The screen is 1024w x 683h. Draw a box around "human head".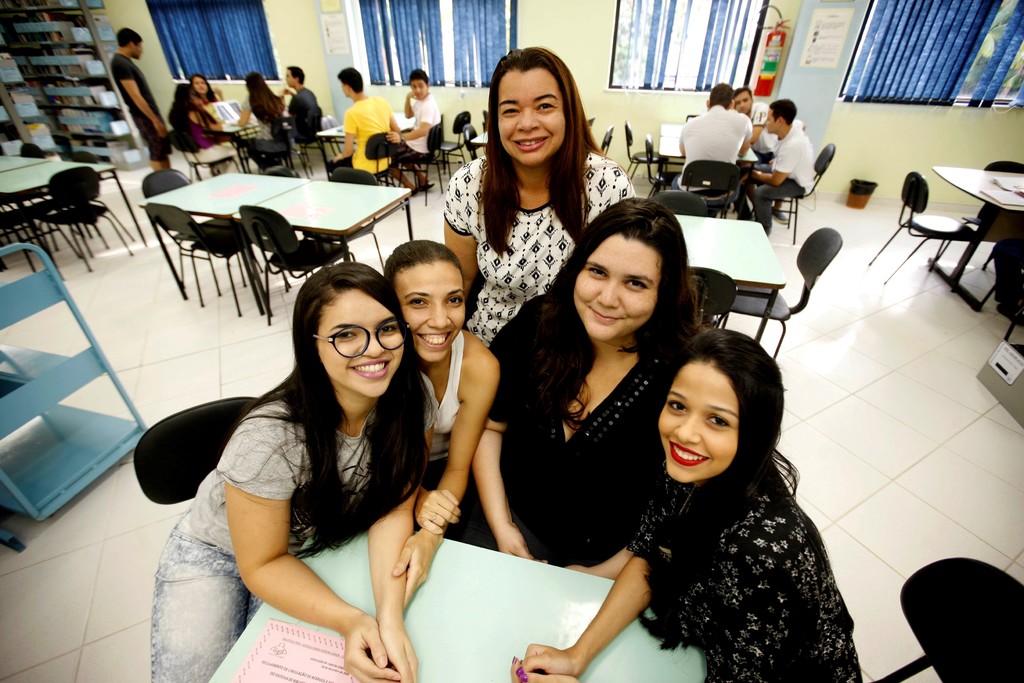
(337,68,365,97).
